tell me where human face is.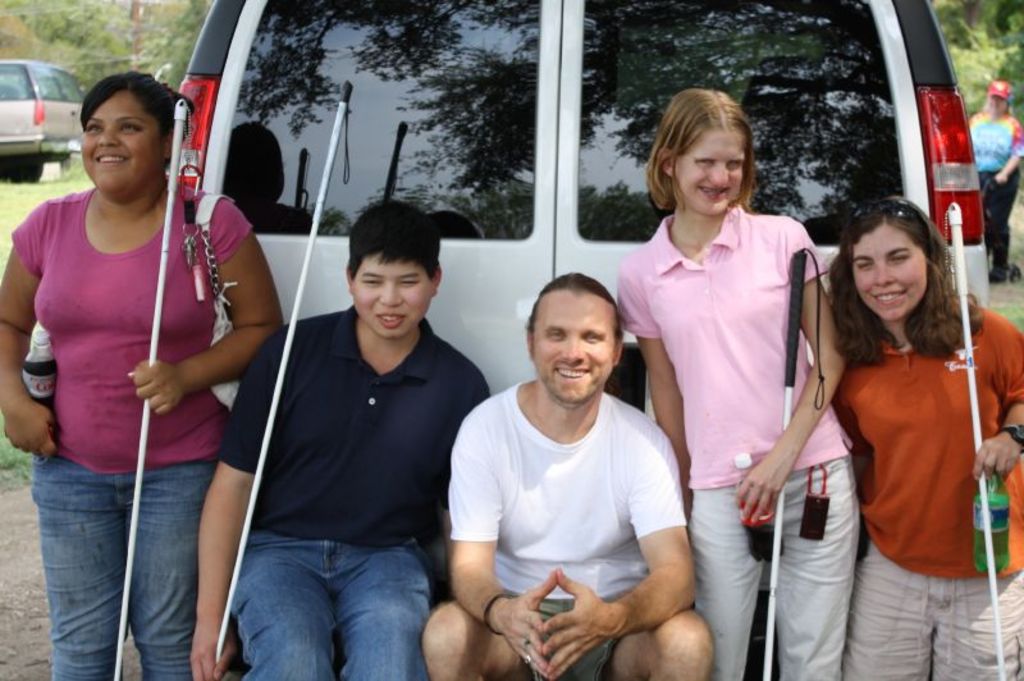
human face is at x1=534 y1=294 x2=612 y2=411.
